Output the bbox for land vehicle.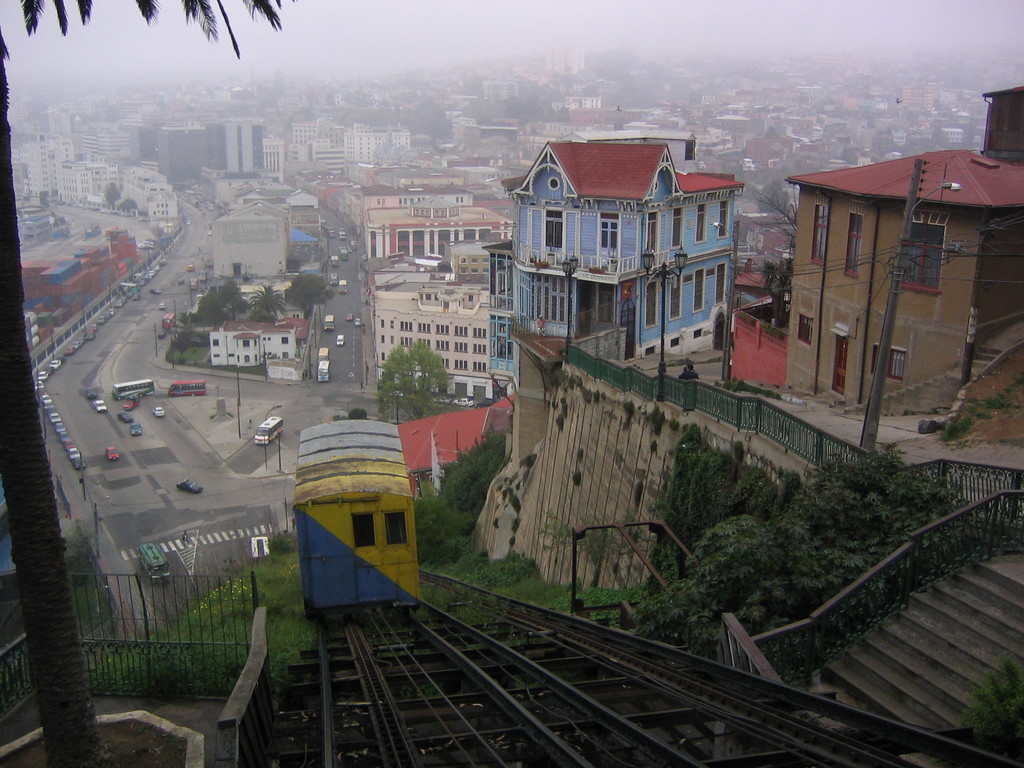
Rect(341, 278, 346, 289).
